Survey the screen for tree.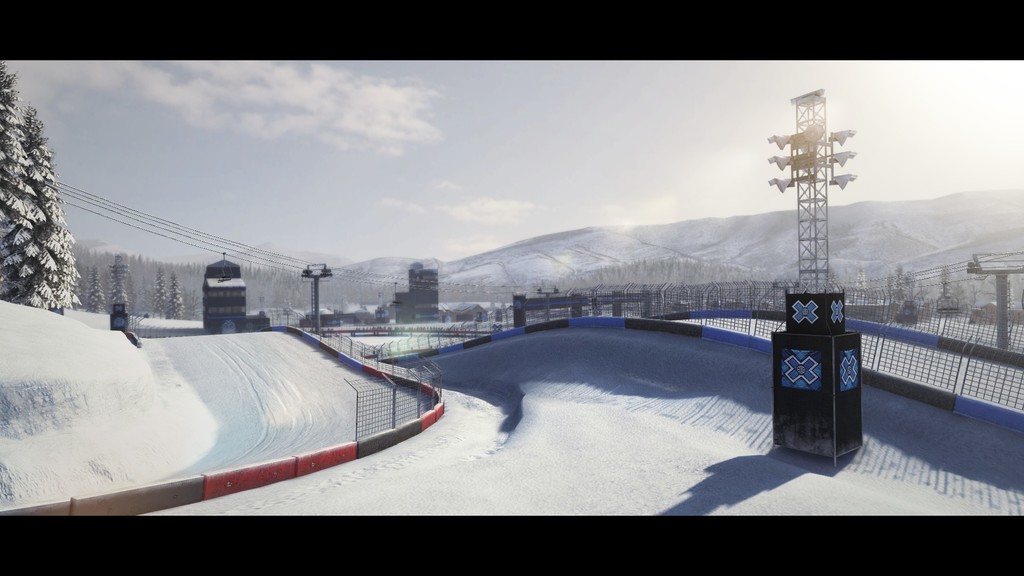
Survey found: left=0, top=93, right=65, bottom=302.
